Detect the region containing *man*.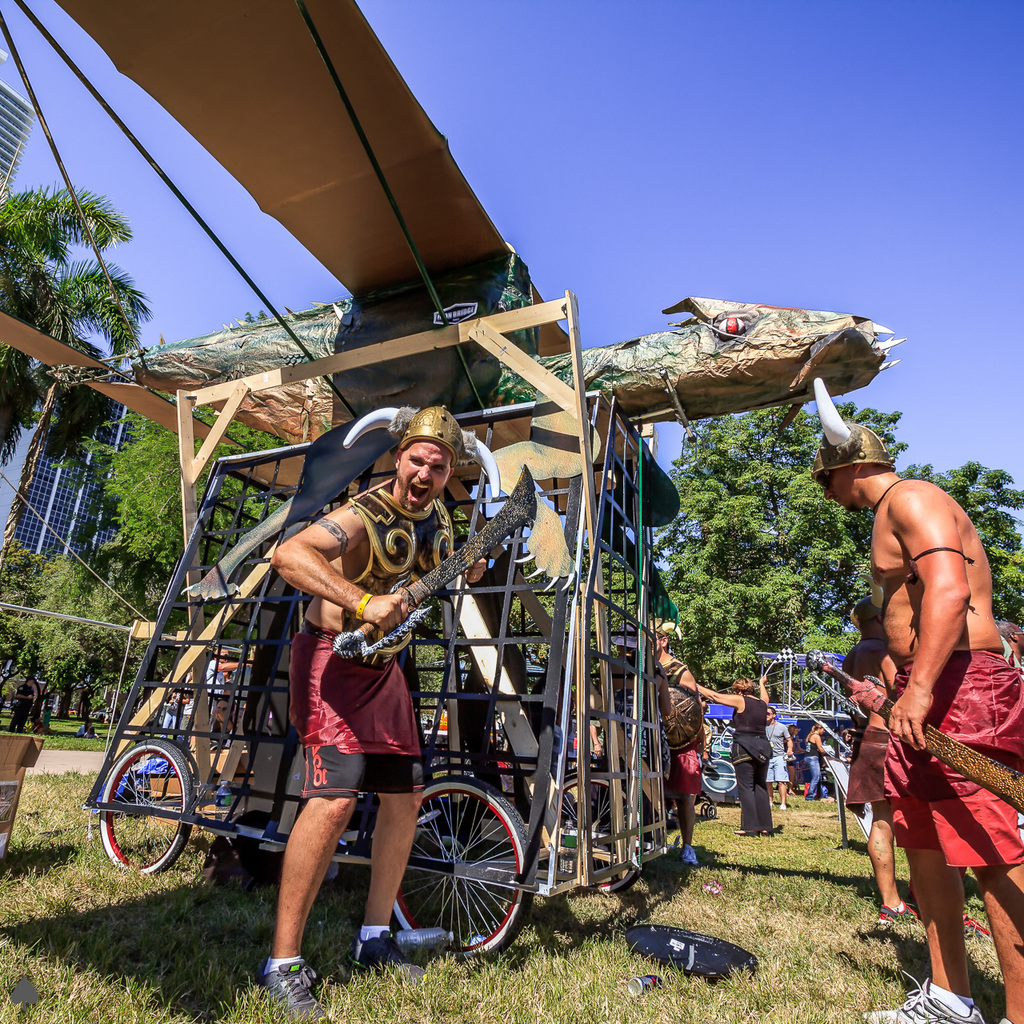
(x1=766, y1=706, x2=798, y2=814).
